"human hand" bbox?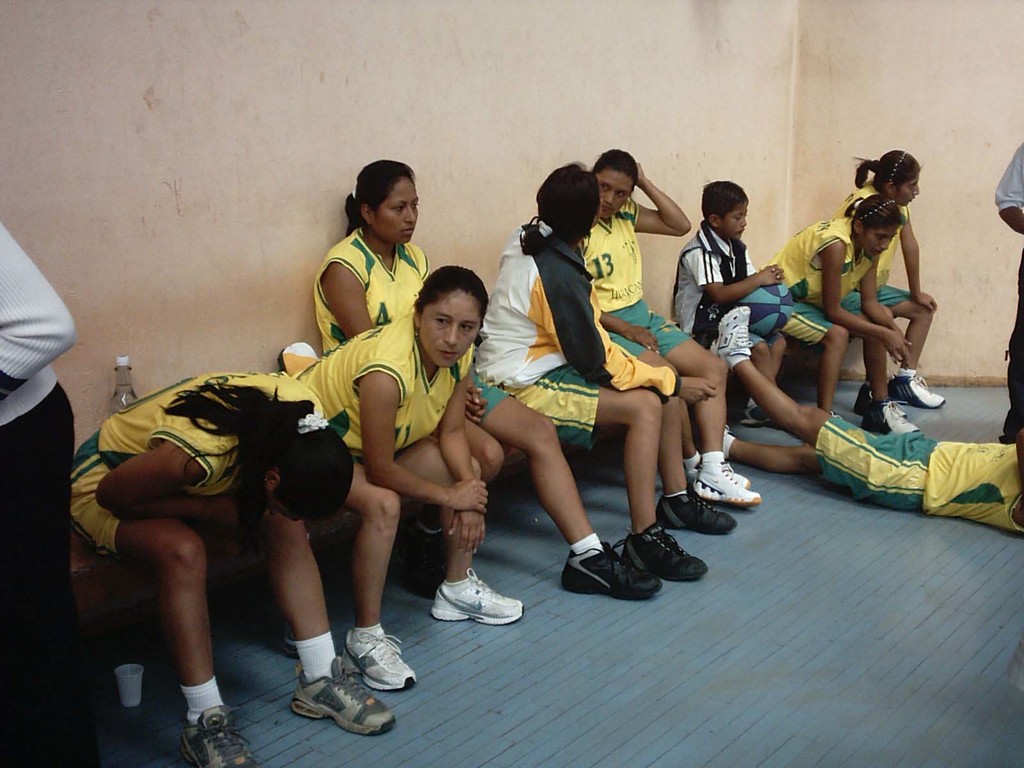
select_region(769, 265, 787, 280)
